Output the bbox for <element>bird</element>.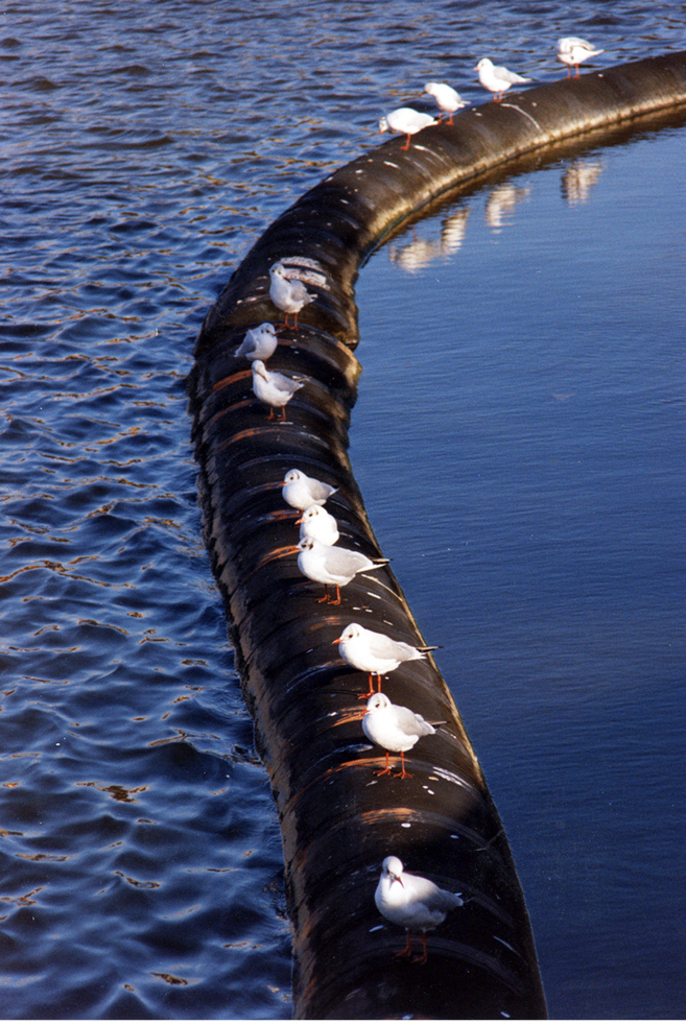
546/30/605/75.
